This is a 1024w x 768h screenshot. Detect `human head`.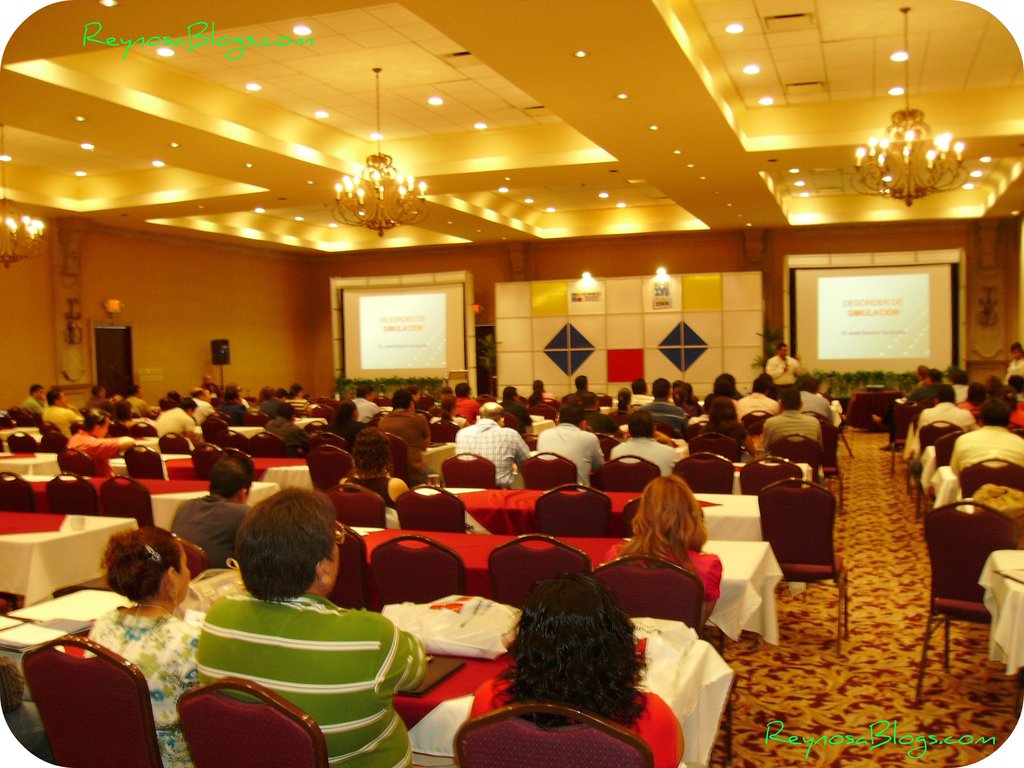
941,383,956,405.
